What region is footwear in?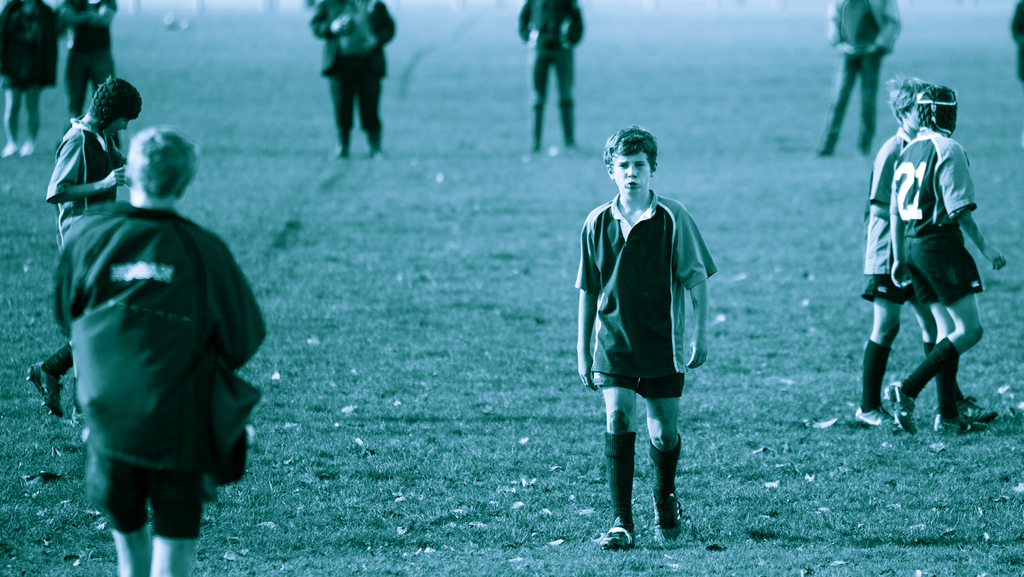
{"left": 593, "top": 523, "right": 636, "bottom": 551}.
